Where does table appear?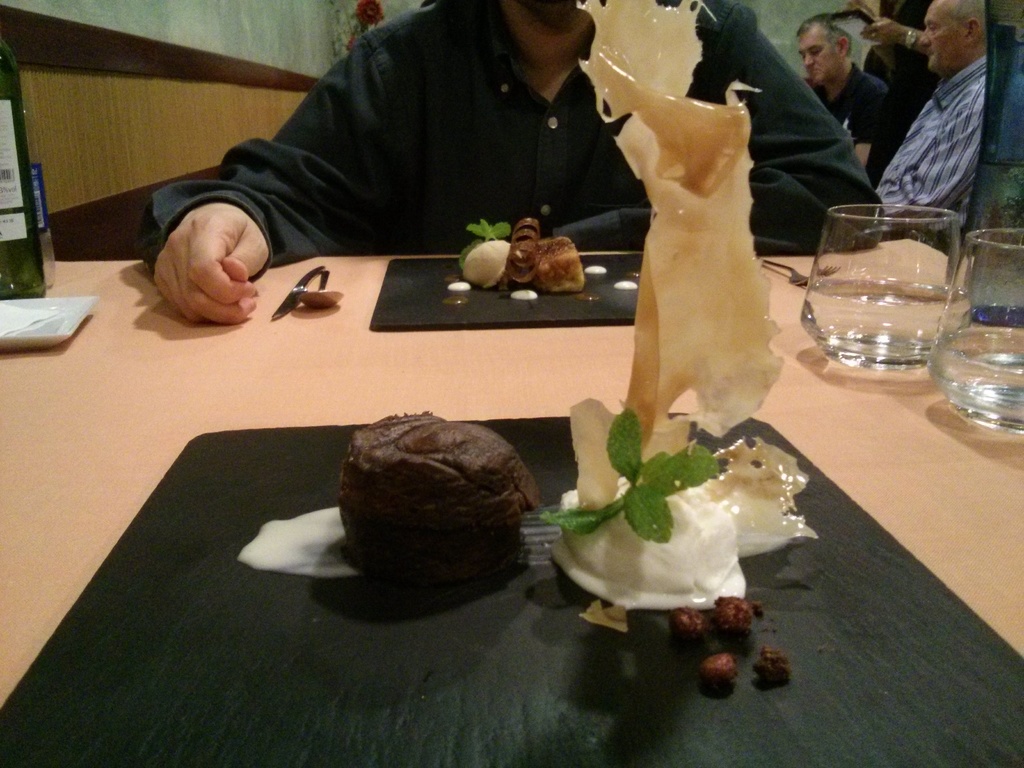
Appears at [0, 241, 1023, 767].
